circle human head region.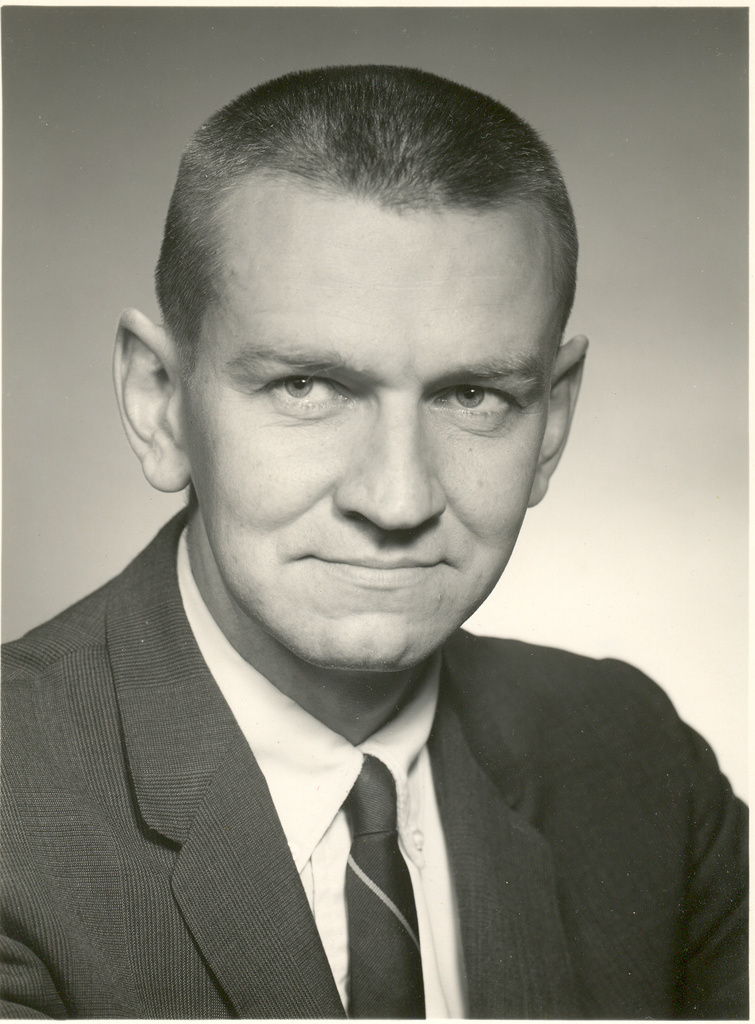
Region: [162, 53, 592, 661].
